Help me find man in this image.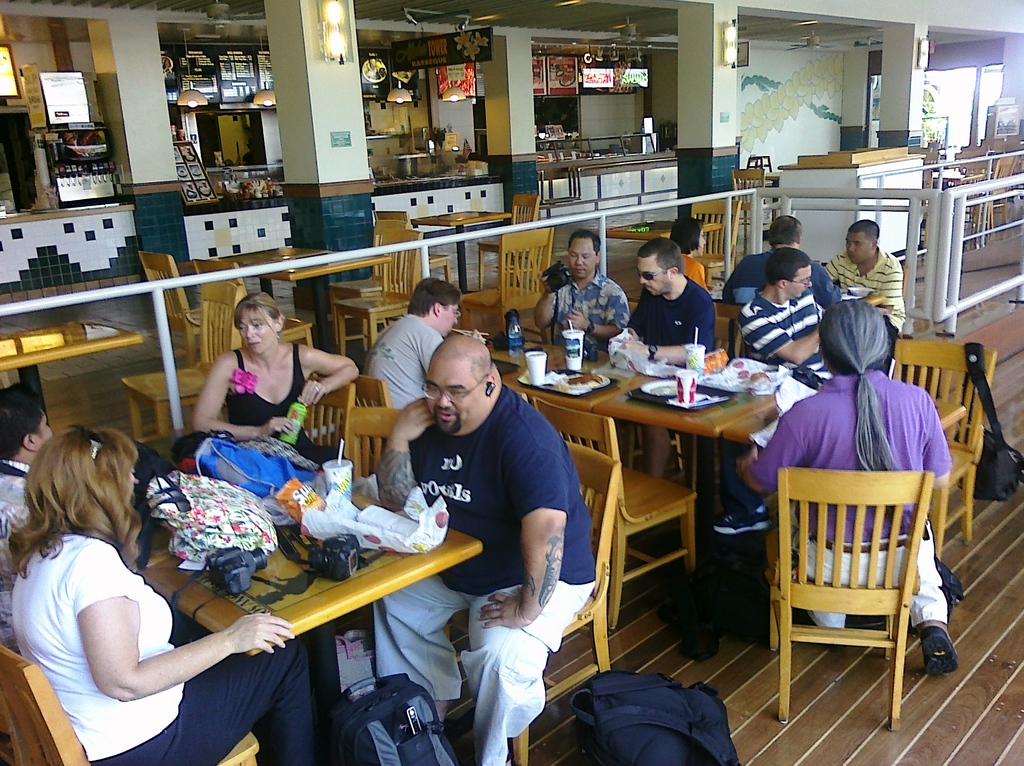
Found it: 725,216,844,310.
